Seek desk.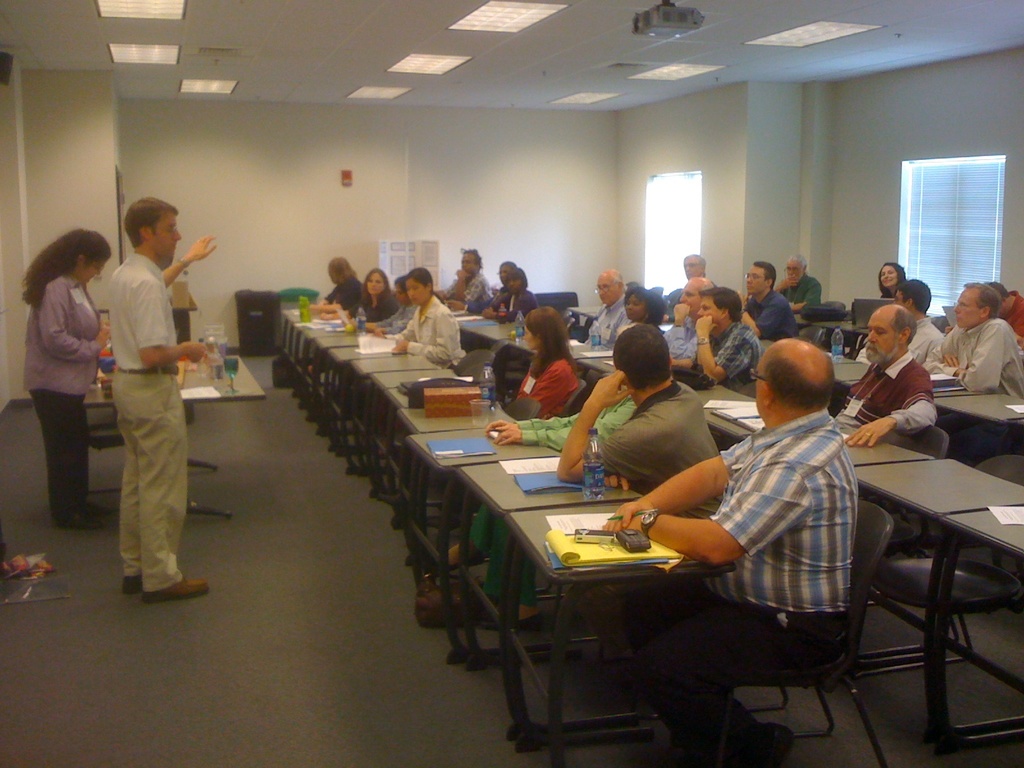
[849,461,1023,754].
